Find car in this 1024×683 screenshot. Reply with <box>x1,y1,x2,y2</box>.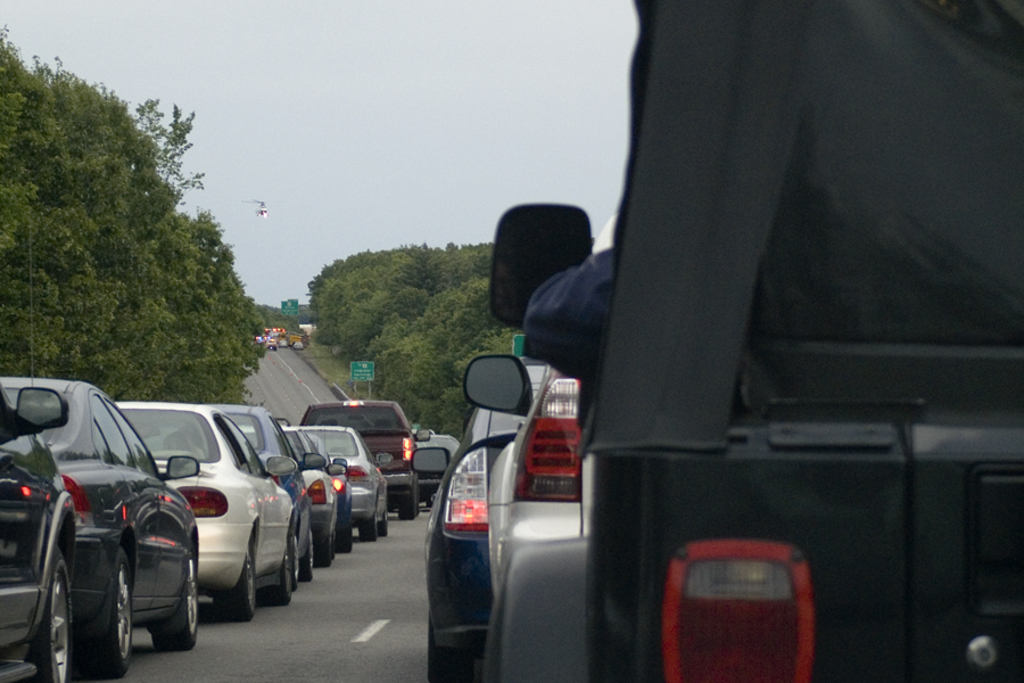
<box>426,357,548,682</box>.
